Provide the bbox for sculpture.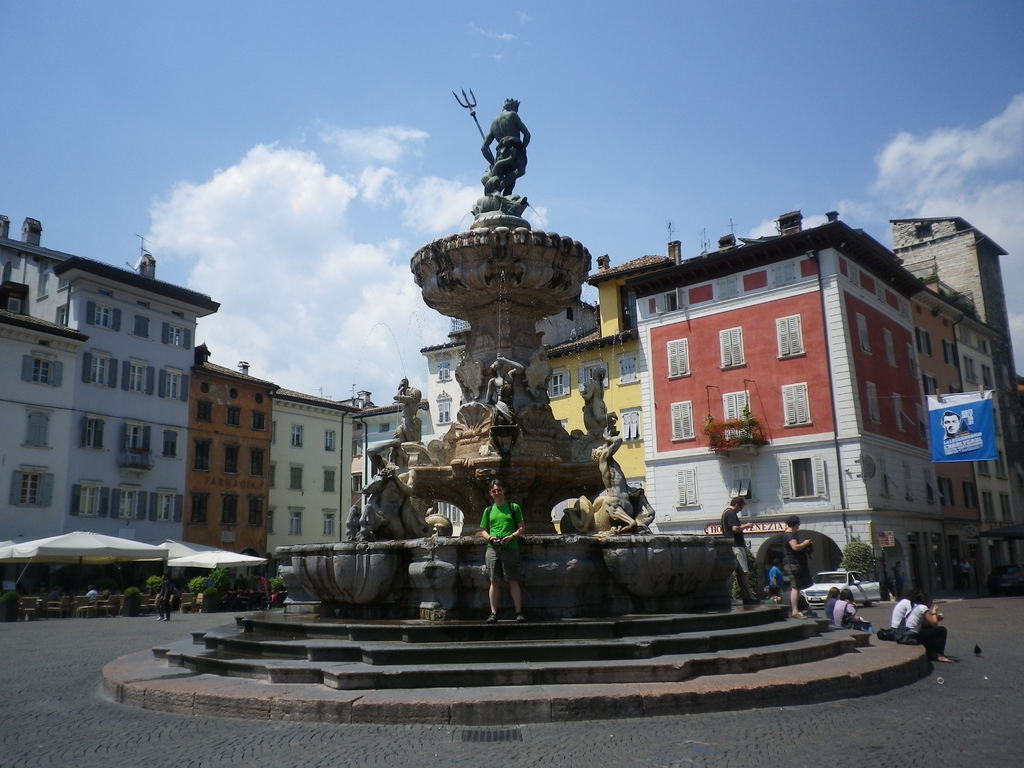
box=[424, 507, 452, 536].
